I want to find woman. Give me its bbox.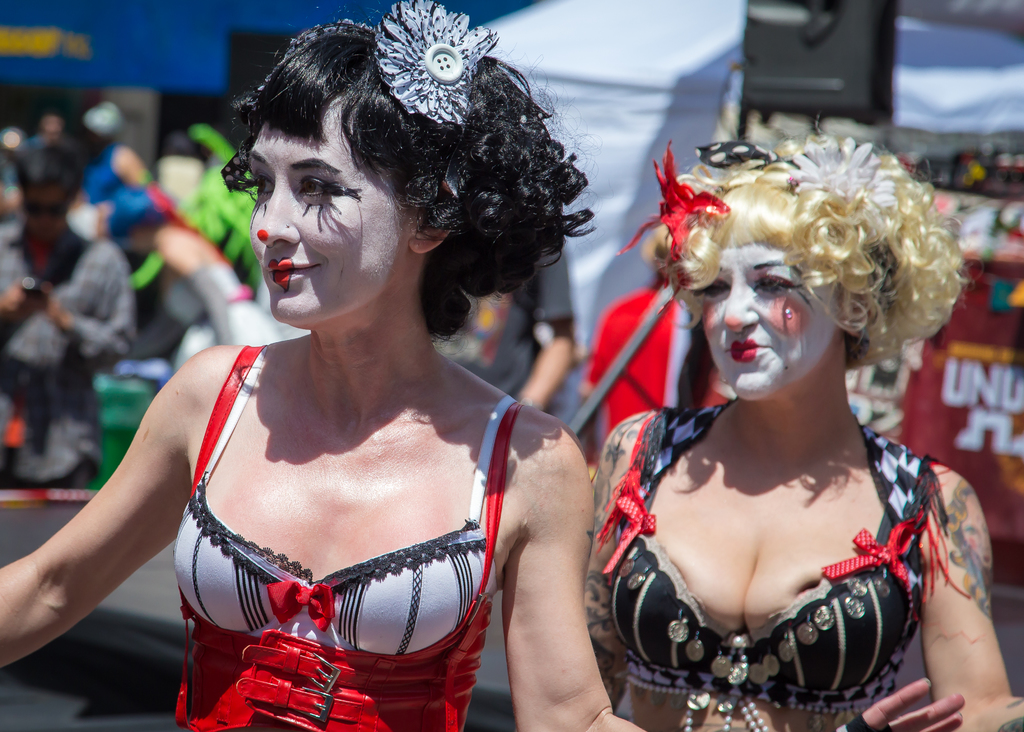
l=77, t=24, r=644, b=707.
